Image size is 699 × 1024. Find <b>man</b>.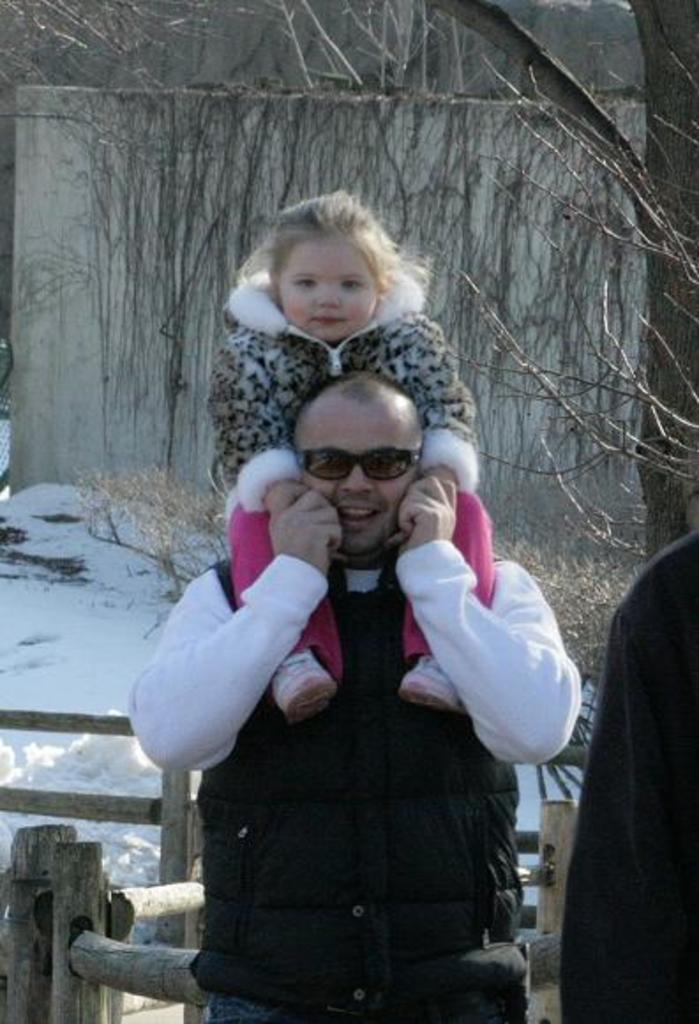
{"x1": 132, "y1": 367, "x2": 572, "y2": 1022}.
